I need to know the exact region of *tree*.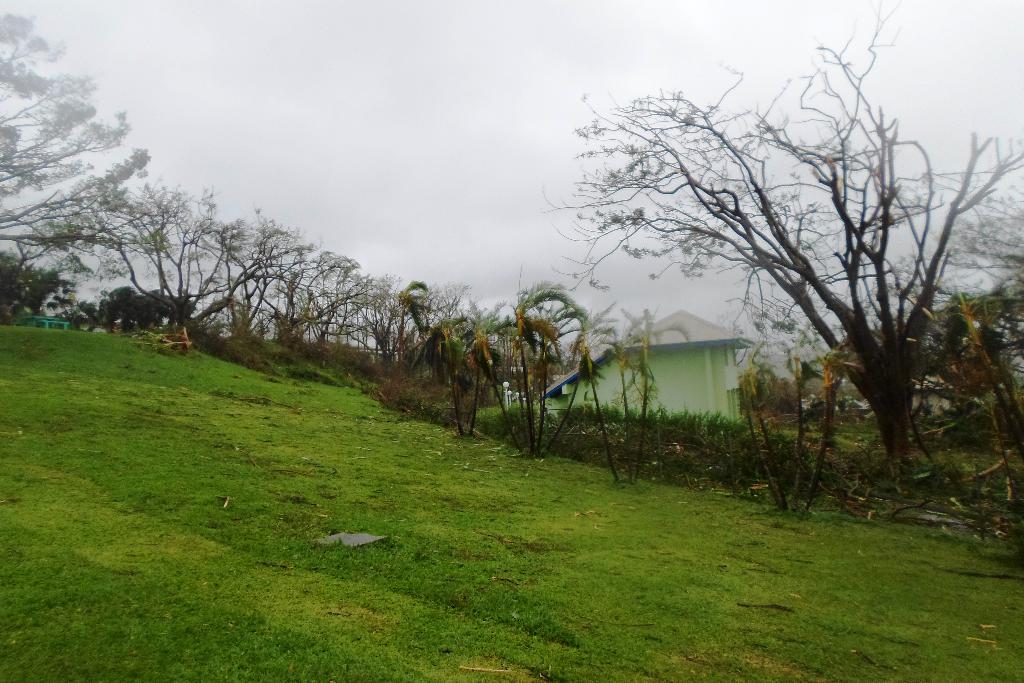
Region: x1=383 y1=273 x2=465 y2=399.
